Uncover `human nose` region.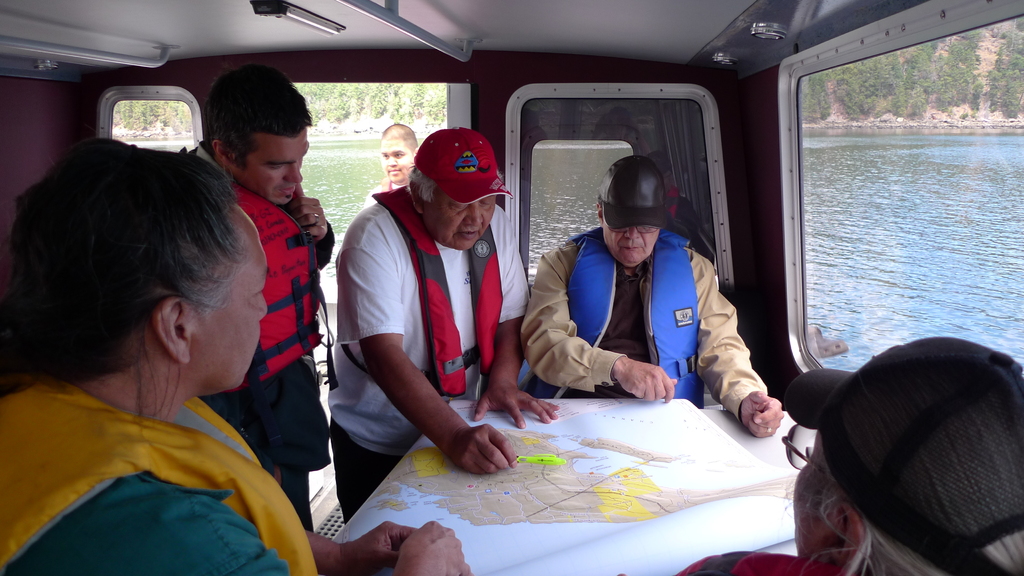
Uncovered: bbox=(386, 157, 401, 168).
